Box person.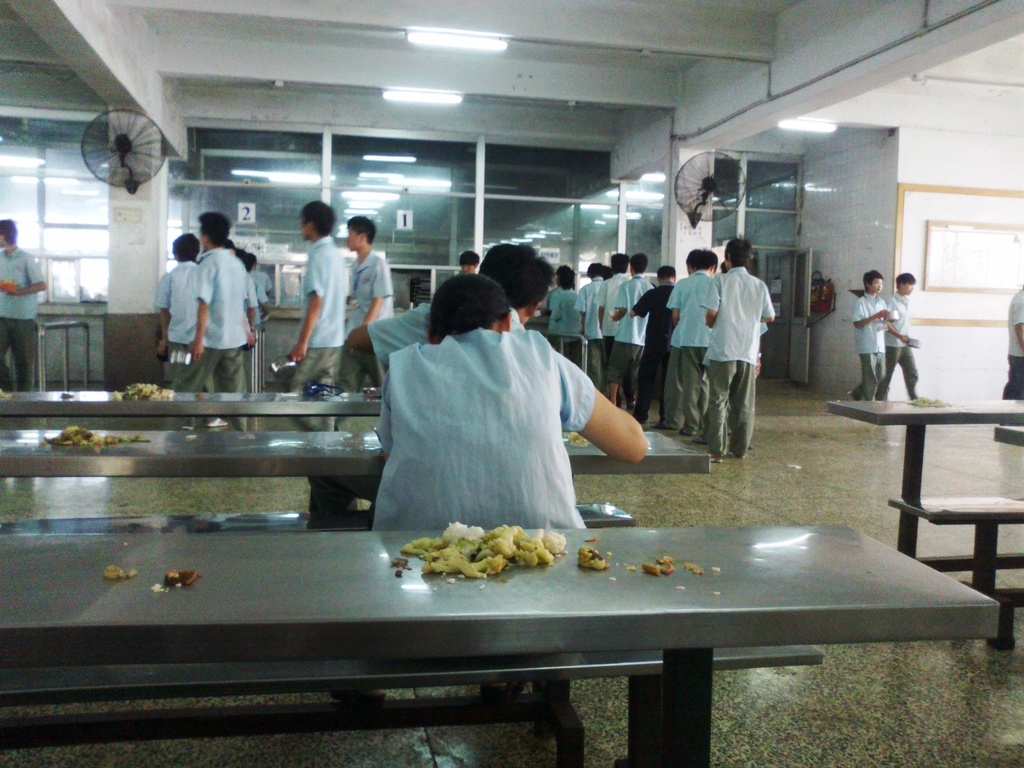
pyautogui.locateOnScreen(341, 213, 394, 330).
